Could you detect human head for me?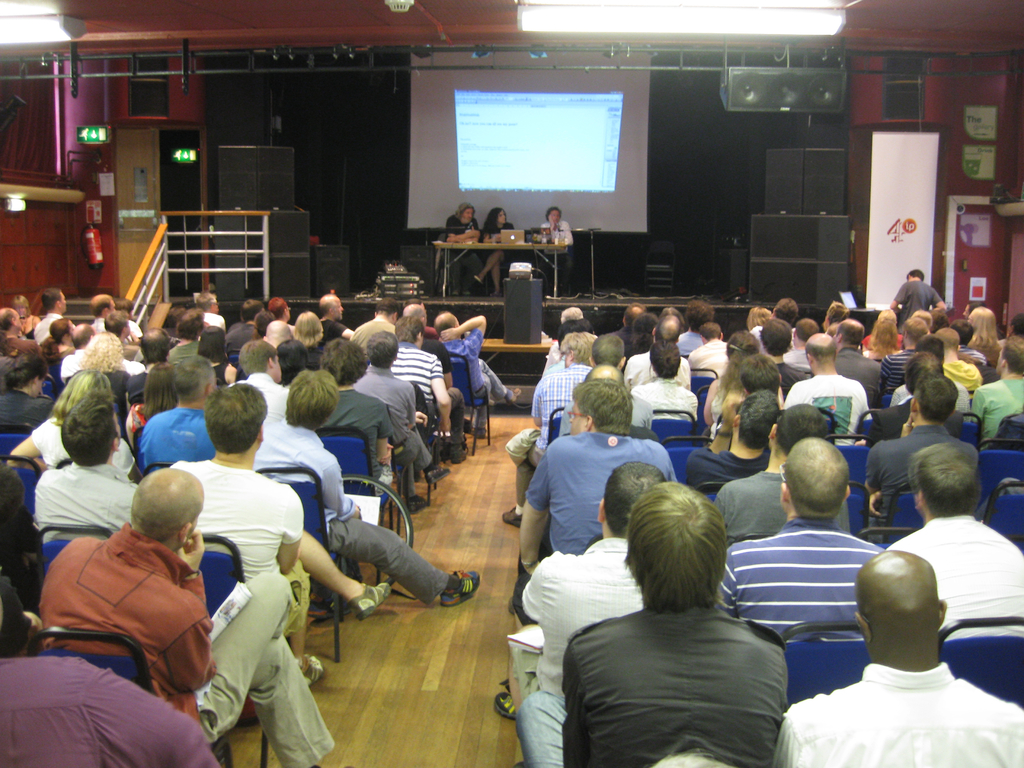
Detection result: 5, 351, 45, 397.
